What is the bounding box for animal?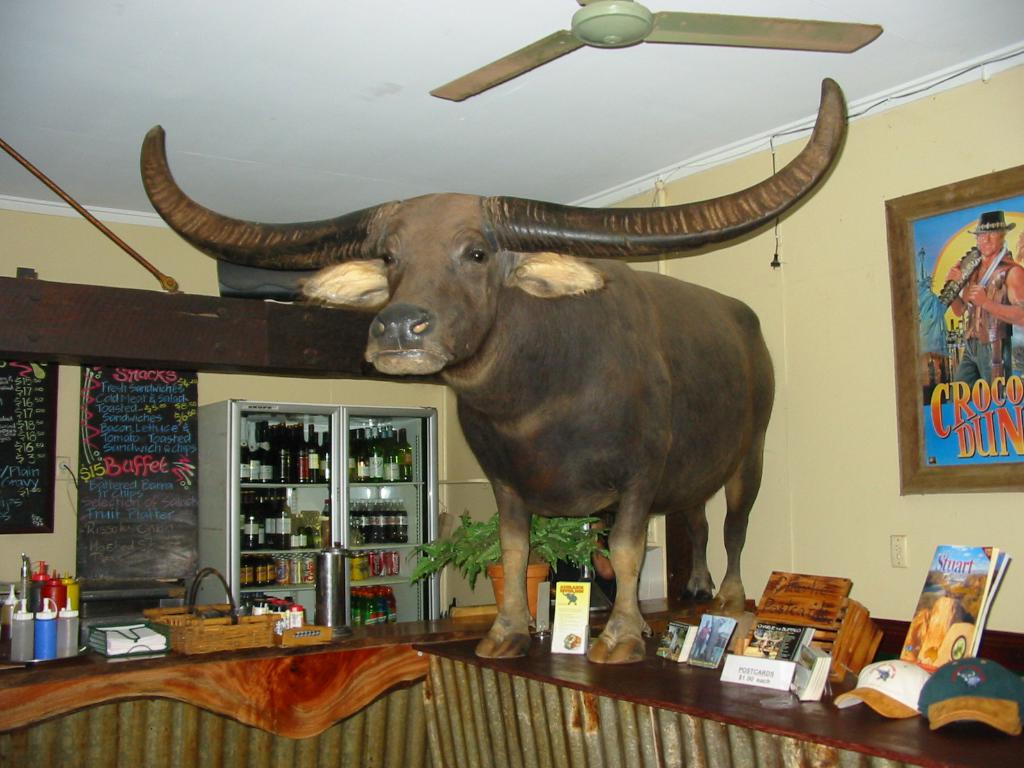
140,74,845,664.
